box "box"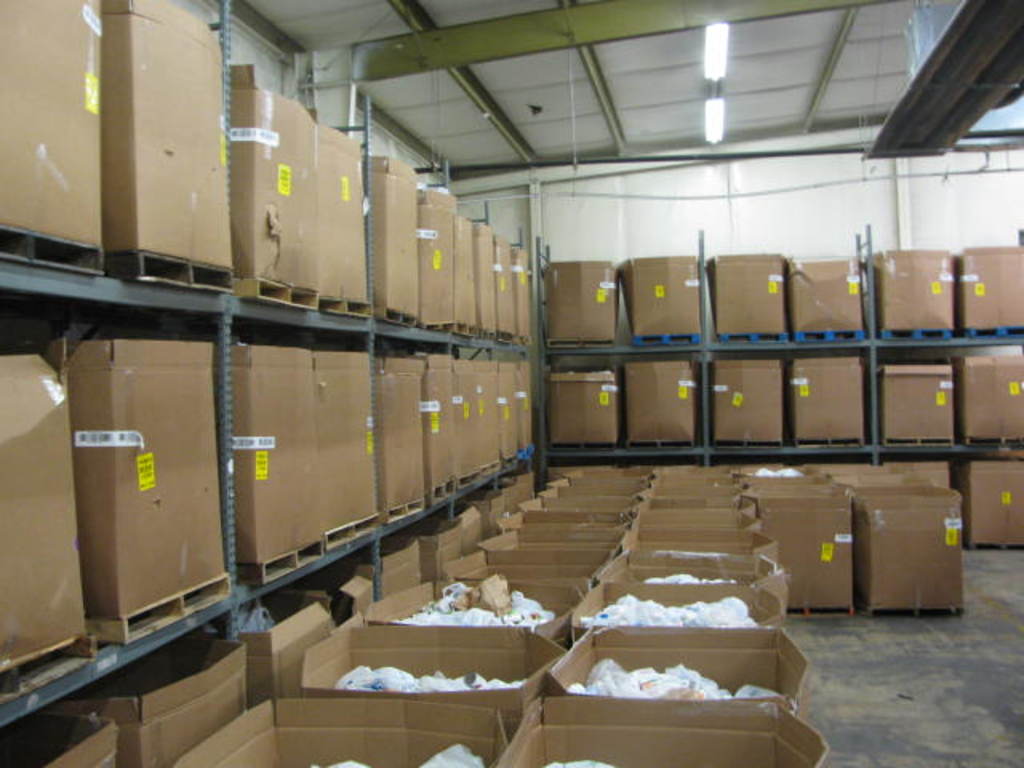
{"x1": 514, "y1": 250, "x2": 531, "y2": 346}
